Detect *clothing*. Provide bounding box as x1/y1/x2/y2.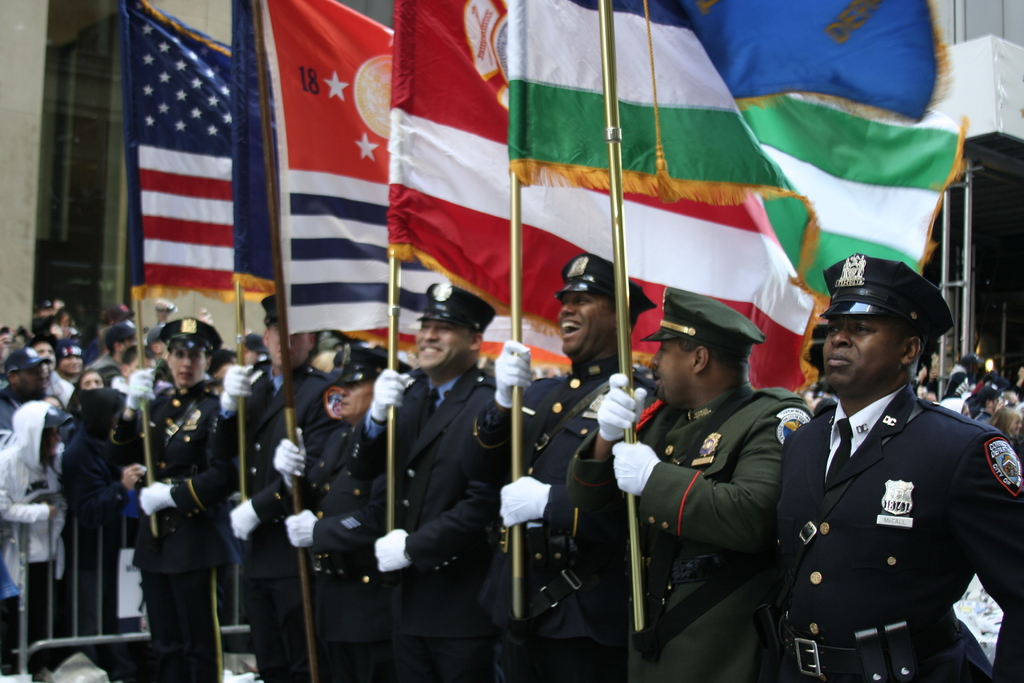
945/363/970/396.
